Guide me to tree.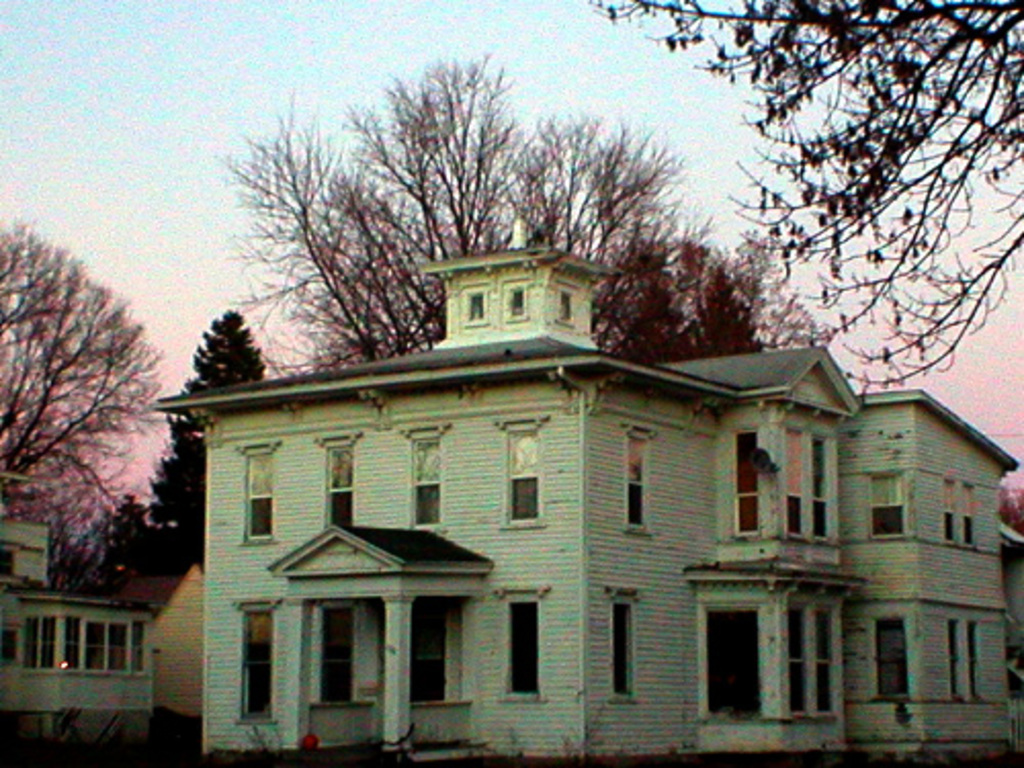
Guidance: [0, 215, 174, 559].
